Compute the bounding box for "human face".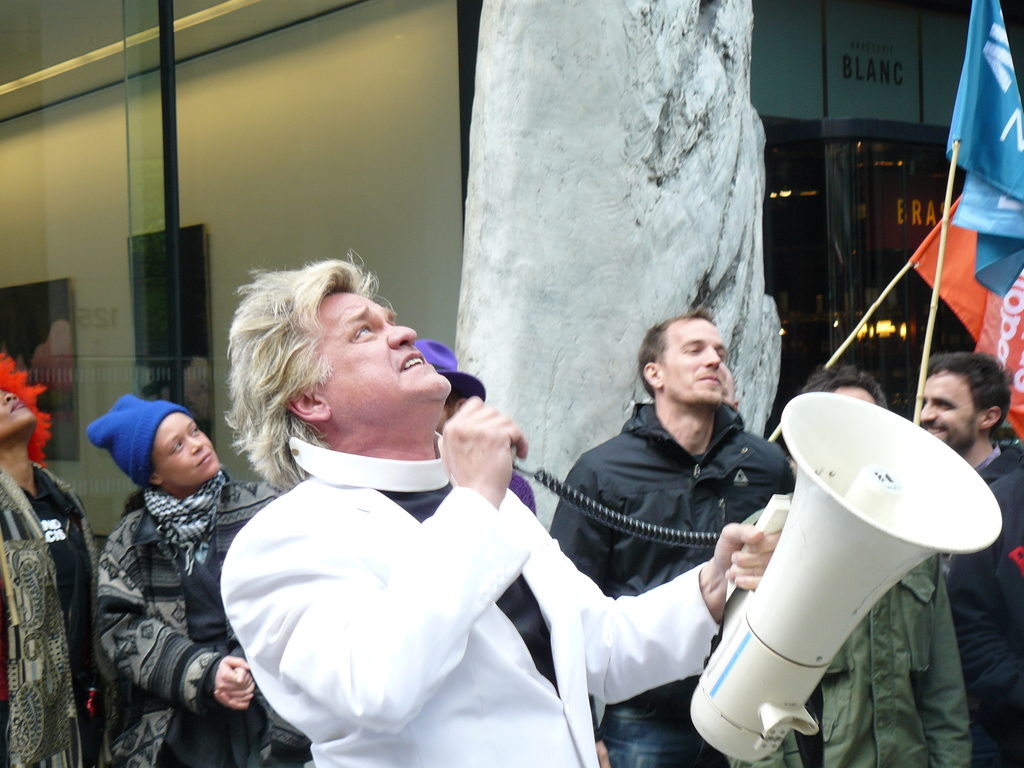
bbox=[150, 413, 222, 486].
